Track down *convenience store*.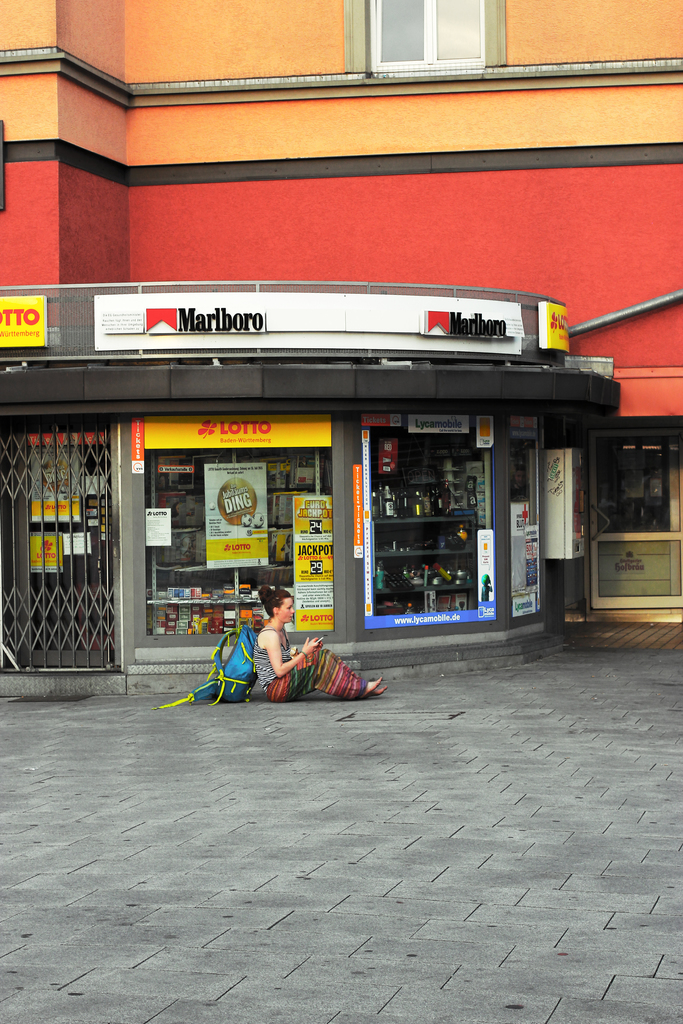
Tracked to left=90, top=285, right=571, bottom=698.
